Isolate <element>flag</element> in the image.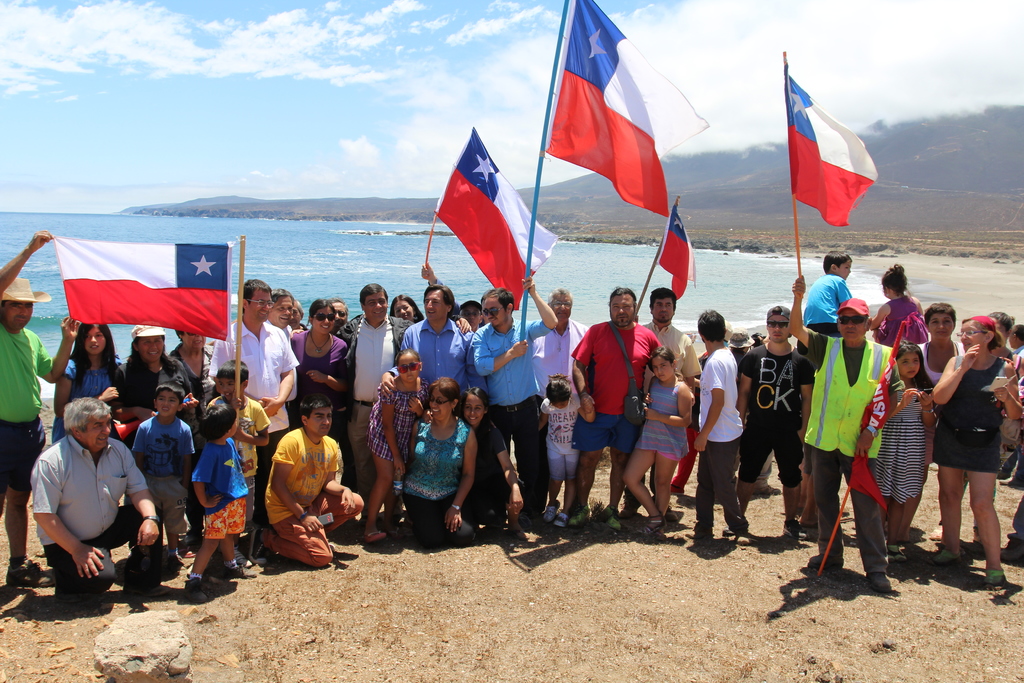
Isolated region: 429/124/564/311.
